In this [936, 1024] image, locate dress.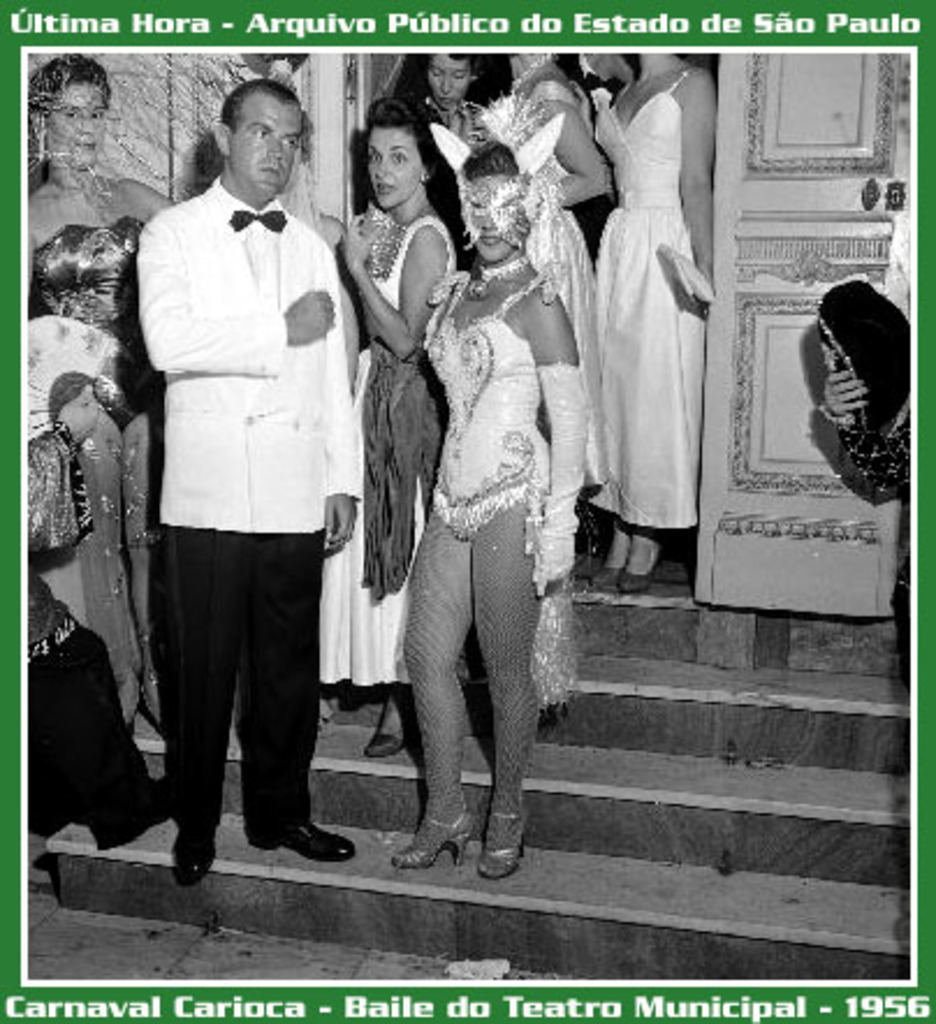
Bounding box: 25 220 167 716.
